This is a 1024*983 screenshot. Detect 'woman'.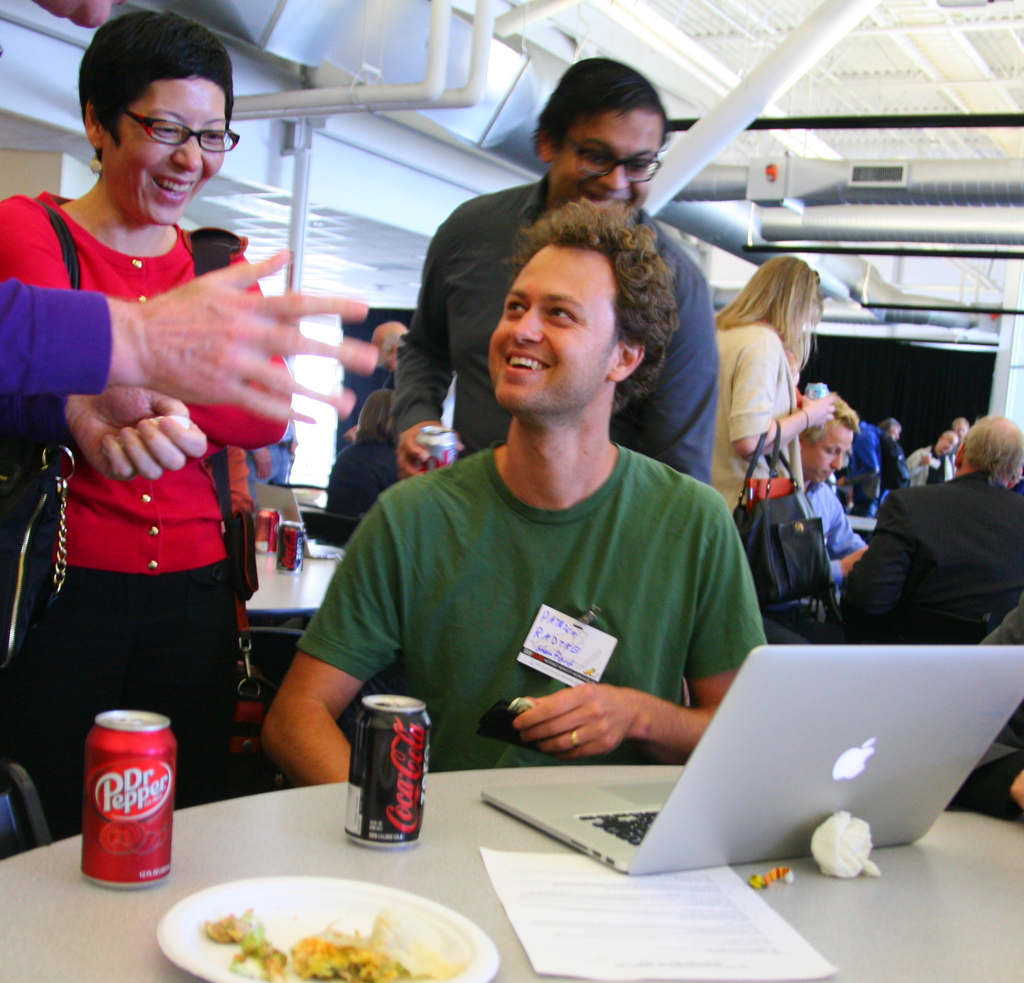
[719, 258, 835, 529].
